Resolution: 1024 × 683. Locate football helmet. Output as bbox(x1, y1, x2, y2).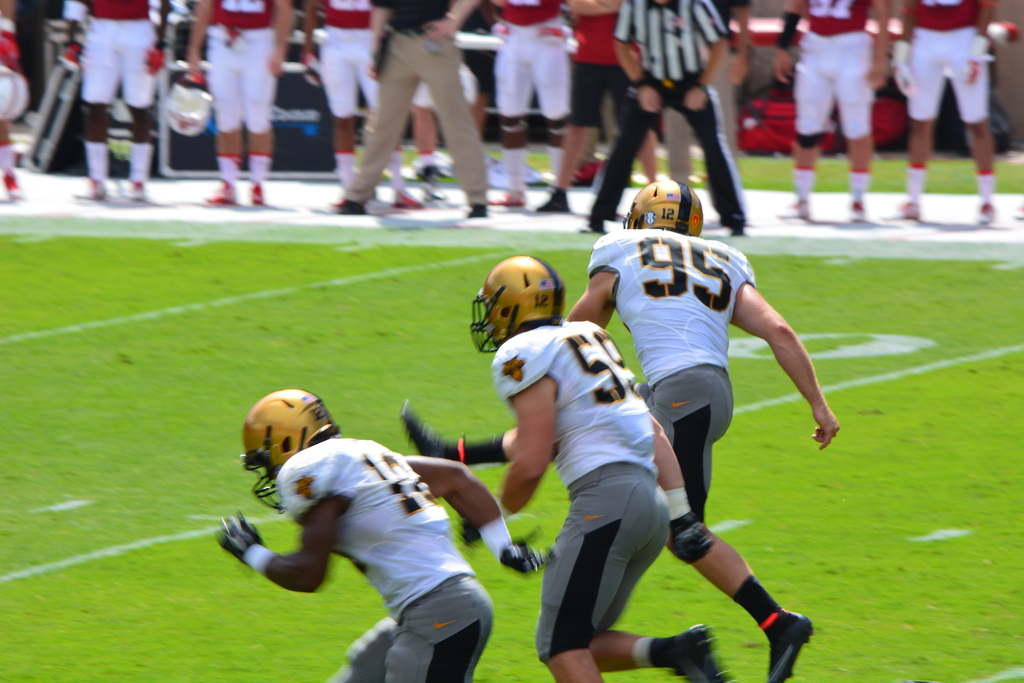
bbox(460, 254, 562, 350).
